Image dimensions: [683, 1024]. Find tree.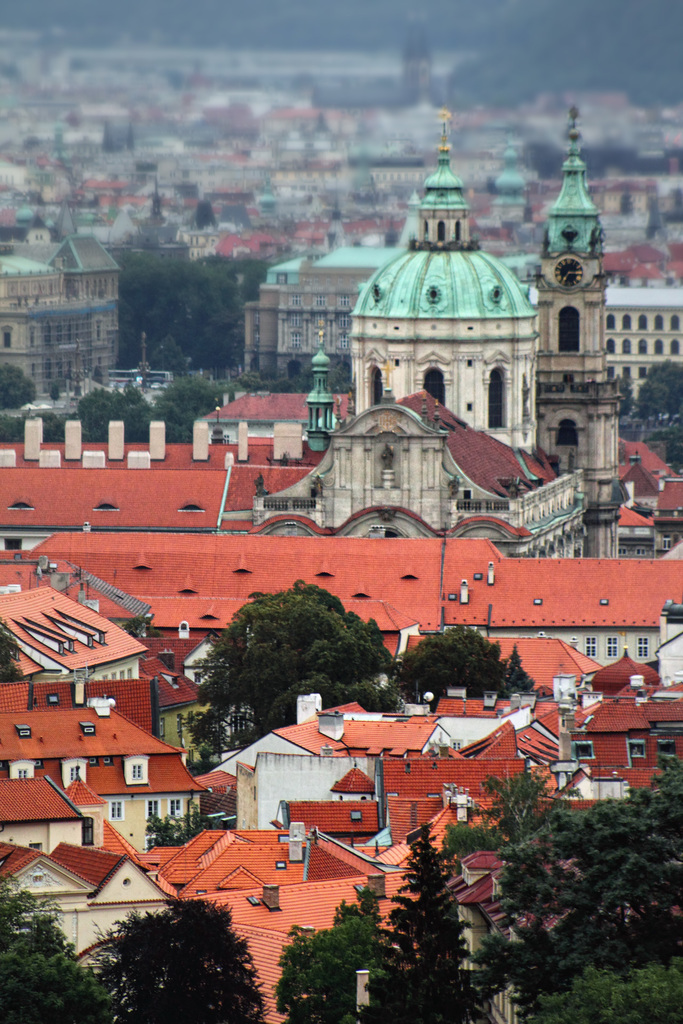
580 140 640 179.
